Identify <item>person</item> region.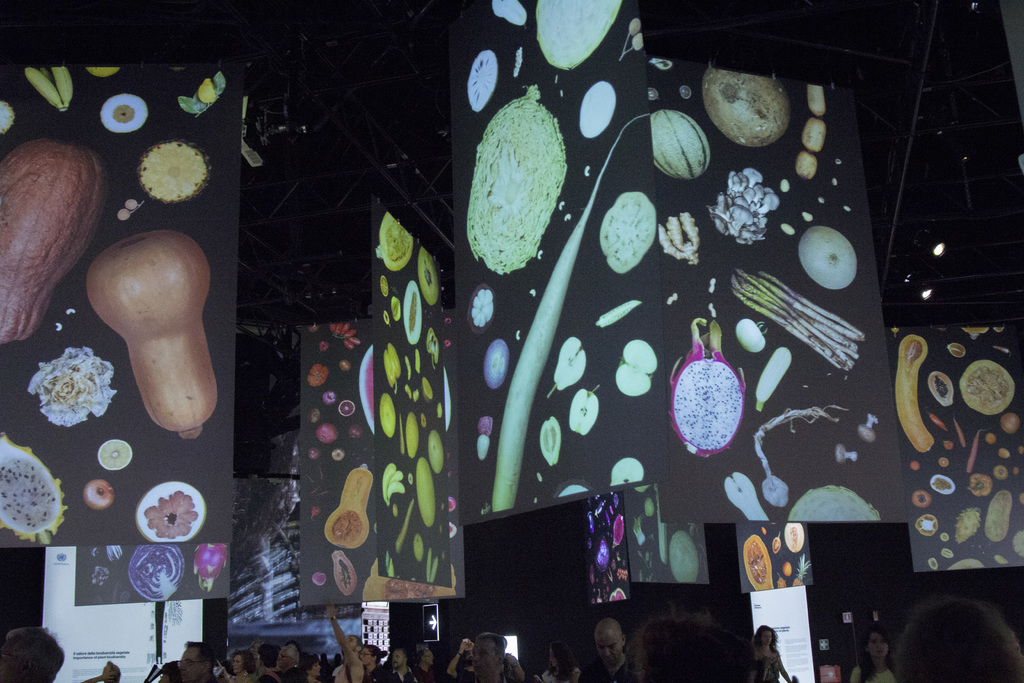
Region: (left=304, top=651, right=324, bottom=682).
